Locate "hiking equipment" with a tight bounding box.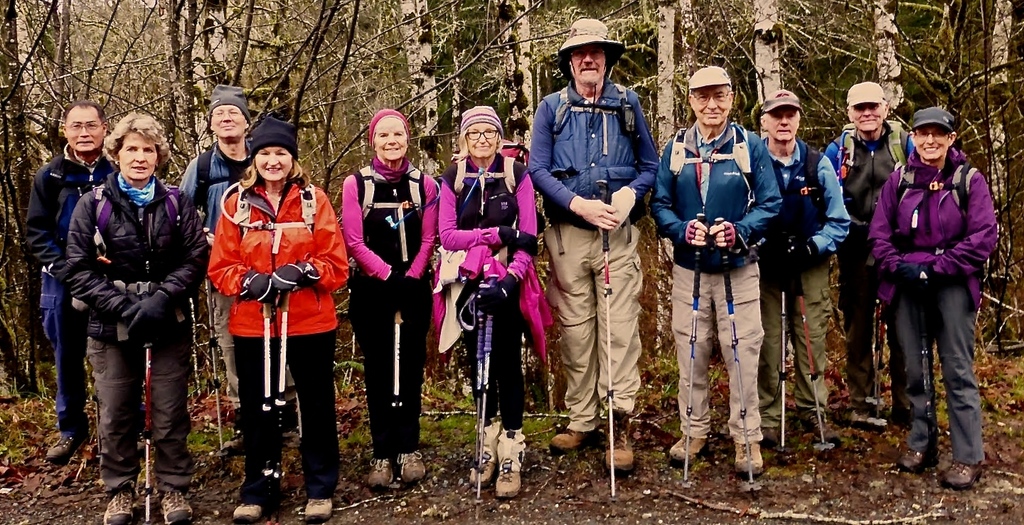
{"left": 791, "top": 230, "right": 830, "bottom": 453}.
